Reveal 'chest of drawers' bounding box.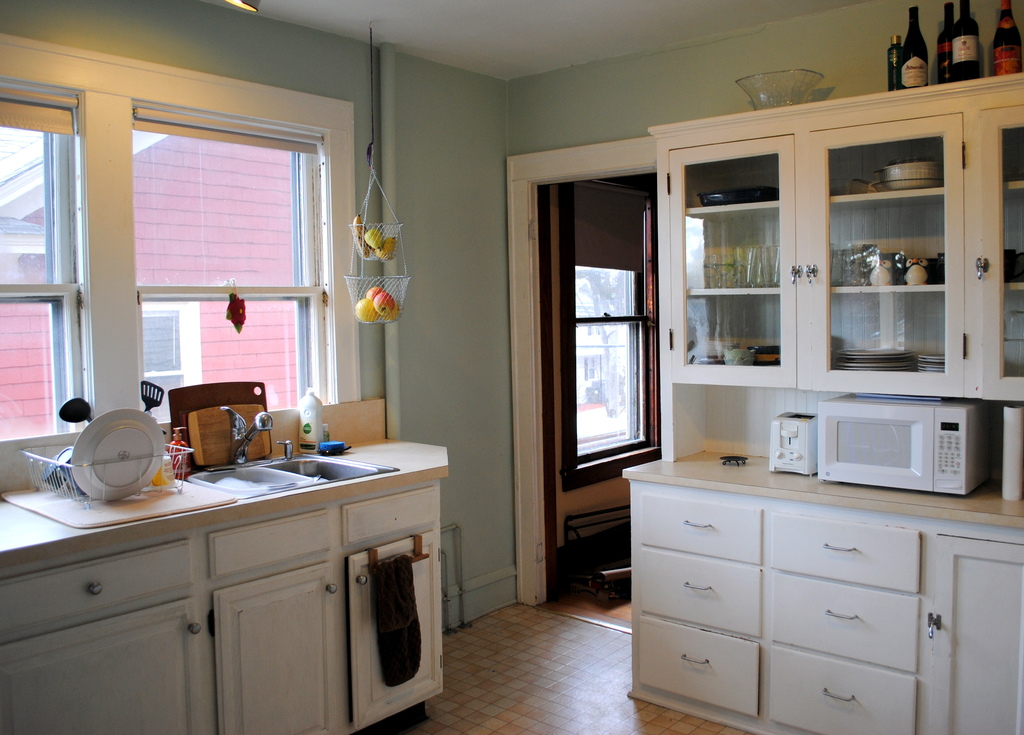
Revealed: (x1=627, y1=476, x2=1023, y2=734).
